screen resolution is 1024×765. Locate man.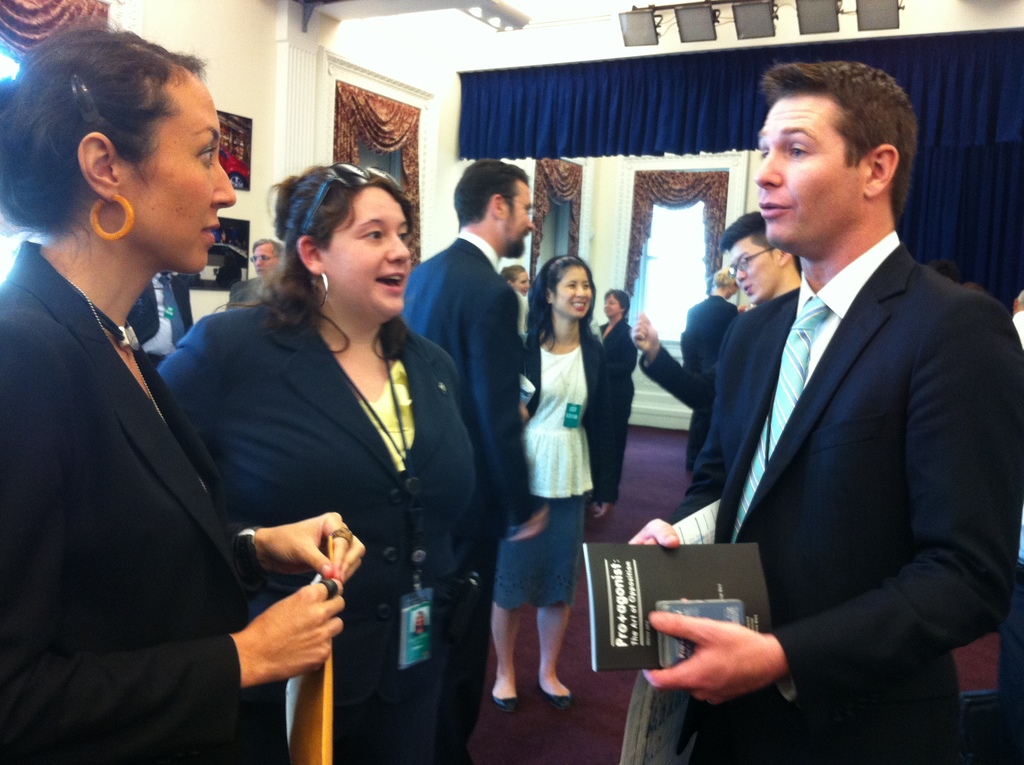
402/152/548/764.
